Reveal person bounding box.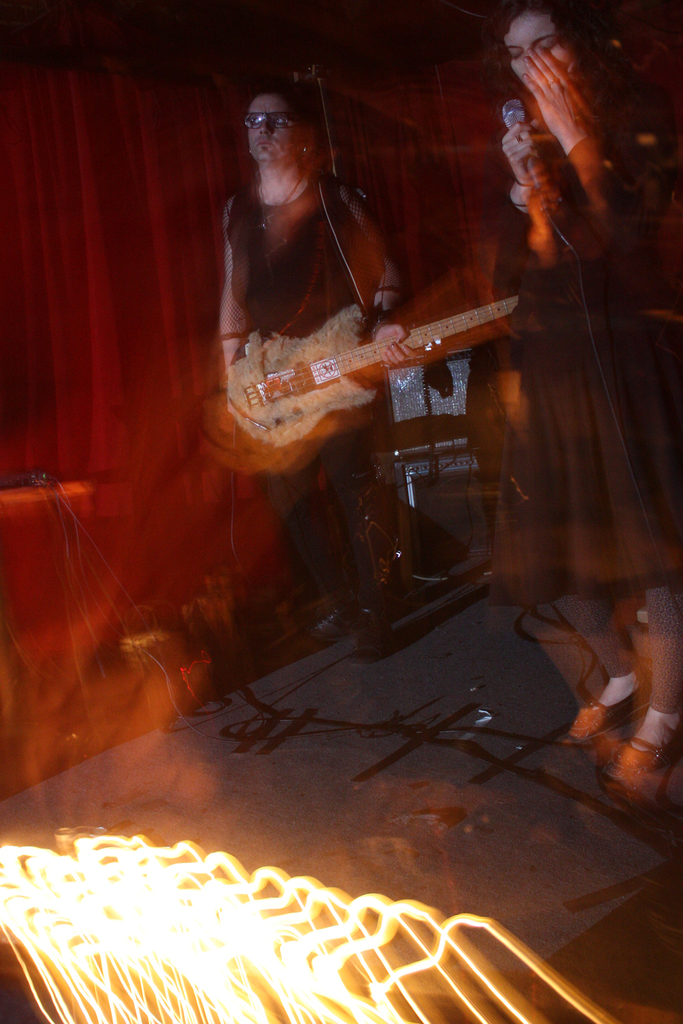
Revealed: 479, 0, 682, 784.
